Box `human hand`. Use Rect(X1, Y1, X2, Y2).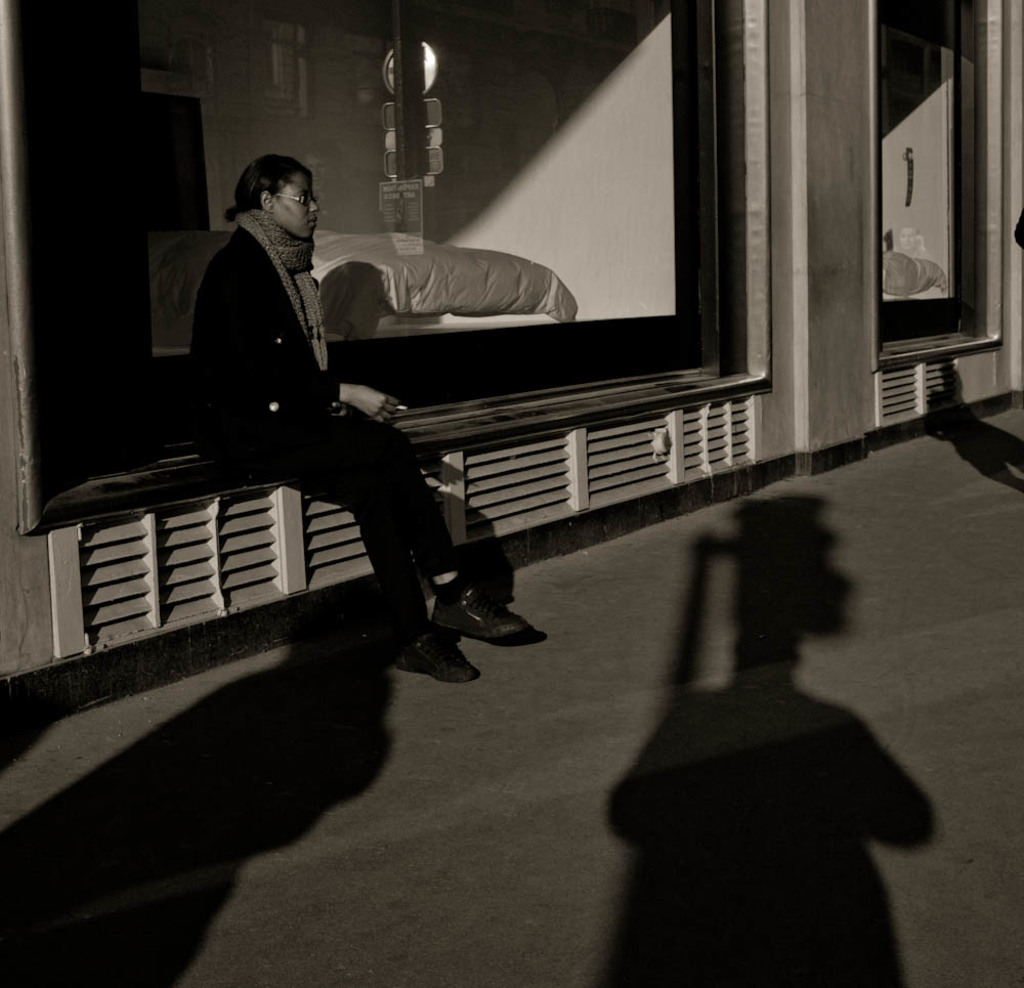
Rect(355, 382, 401, 420).
